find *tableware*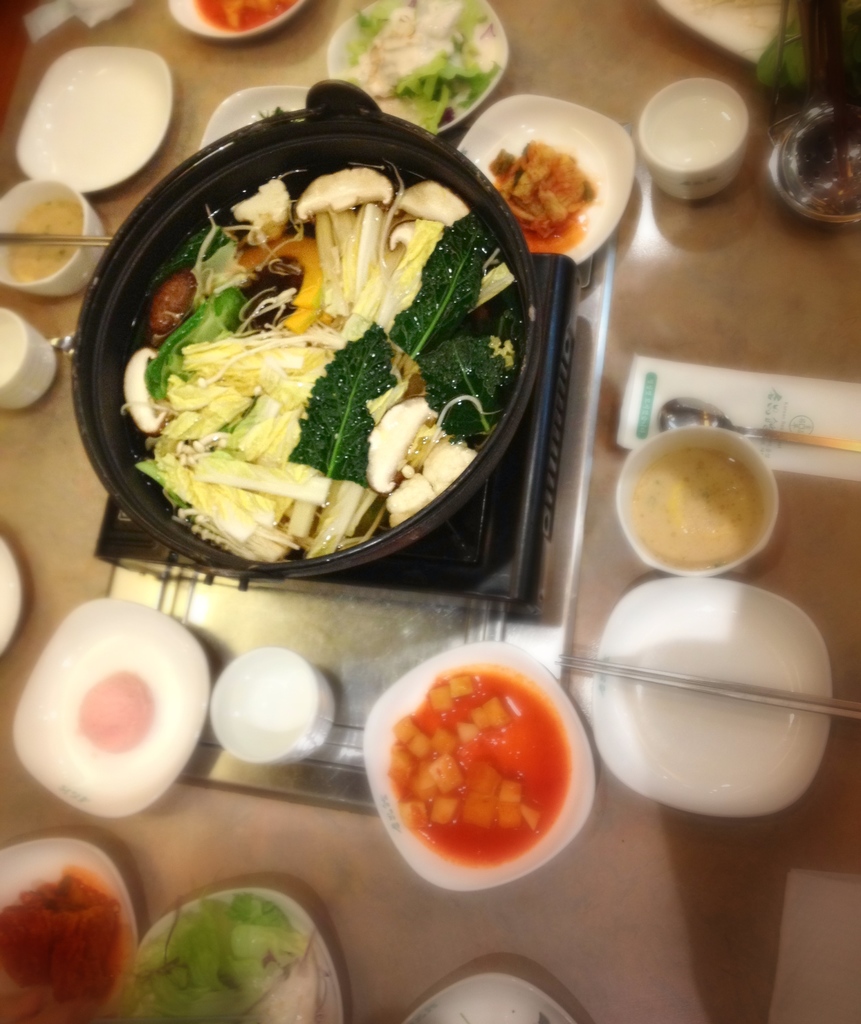
region(401, 970, 574, 1023)
